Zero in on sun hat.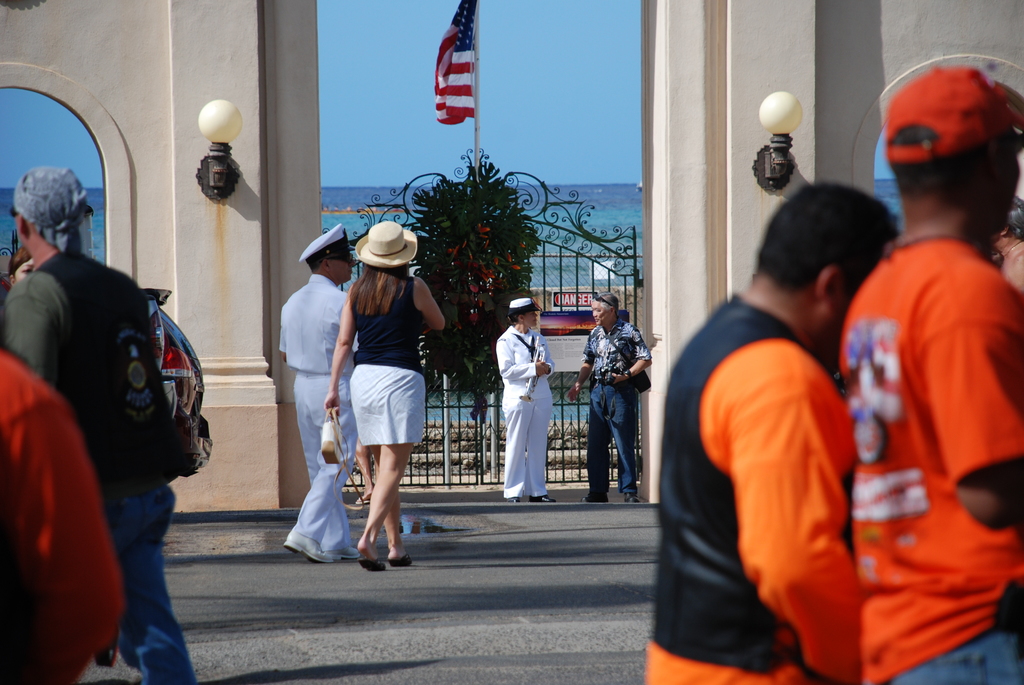
Zeroed in: 353, 217, 419, 271.
